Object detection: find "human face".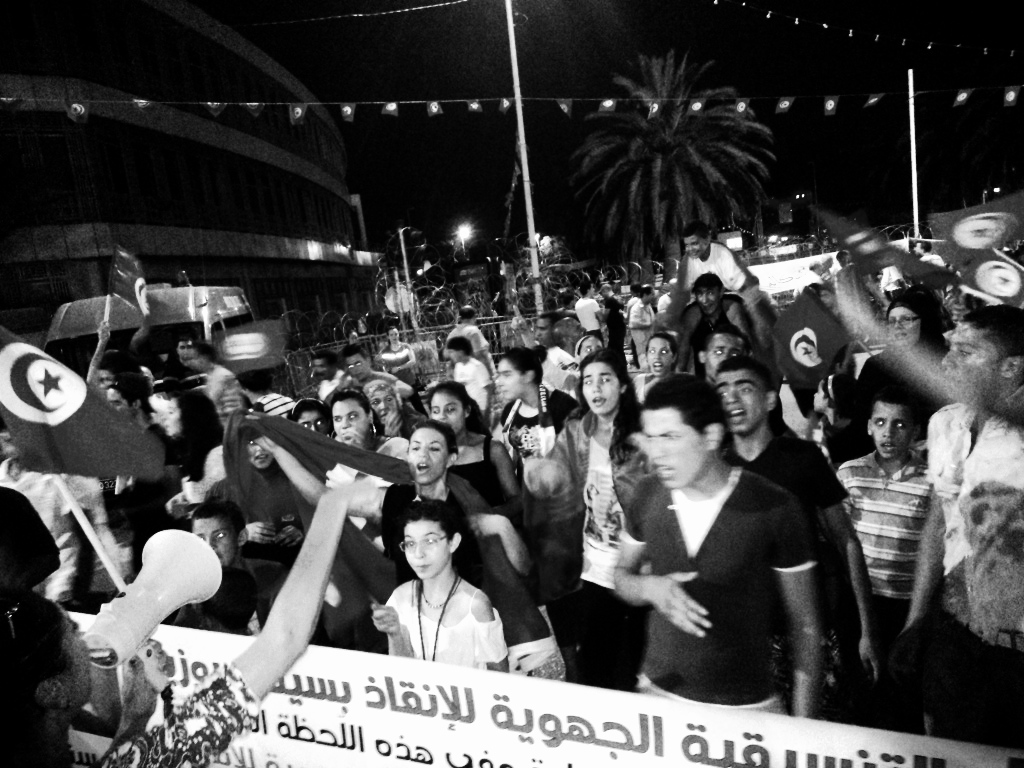
detection(537, 317, 549, 342).
